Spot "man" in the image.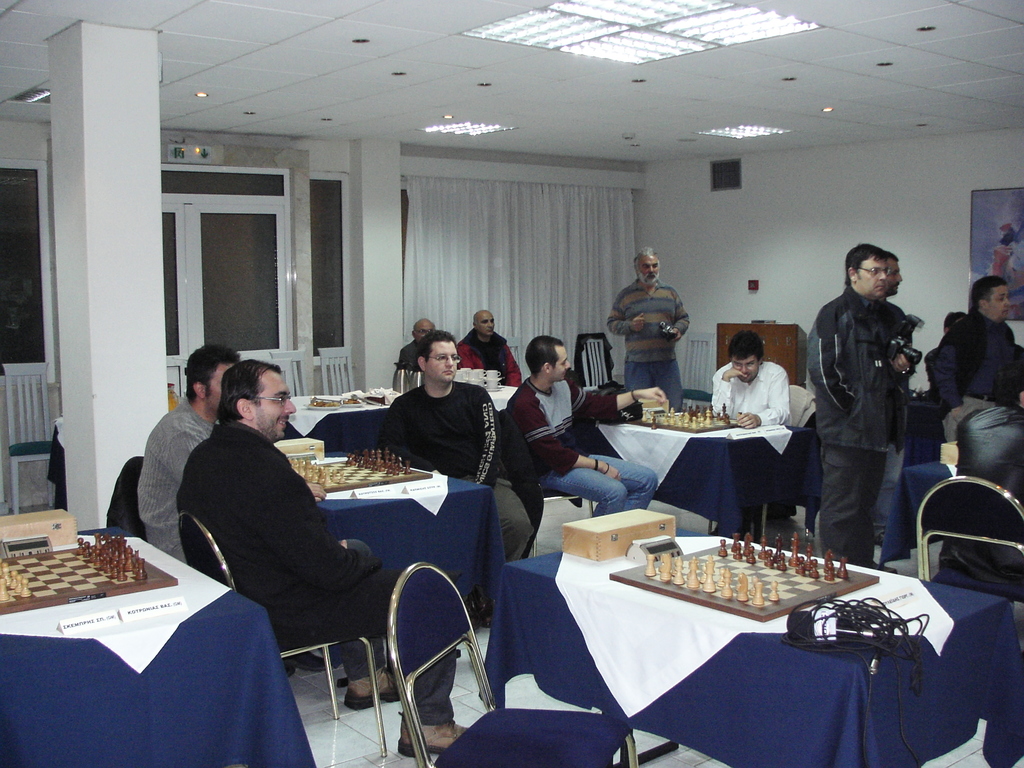
"man" found at (left=710, top=327, right=792, bottom=429).
